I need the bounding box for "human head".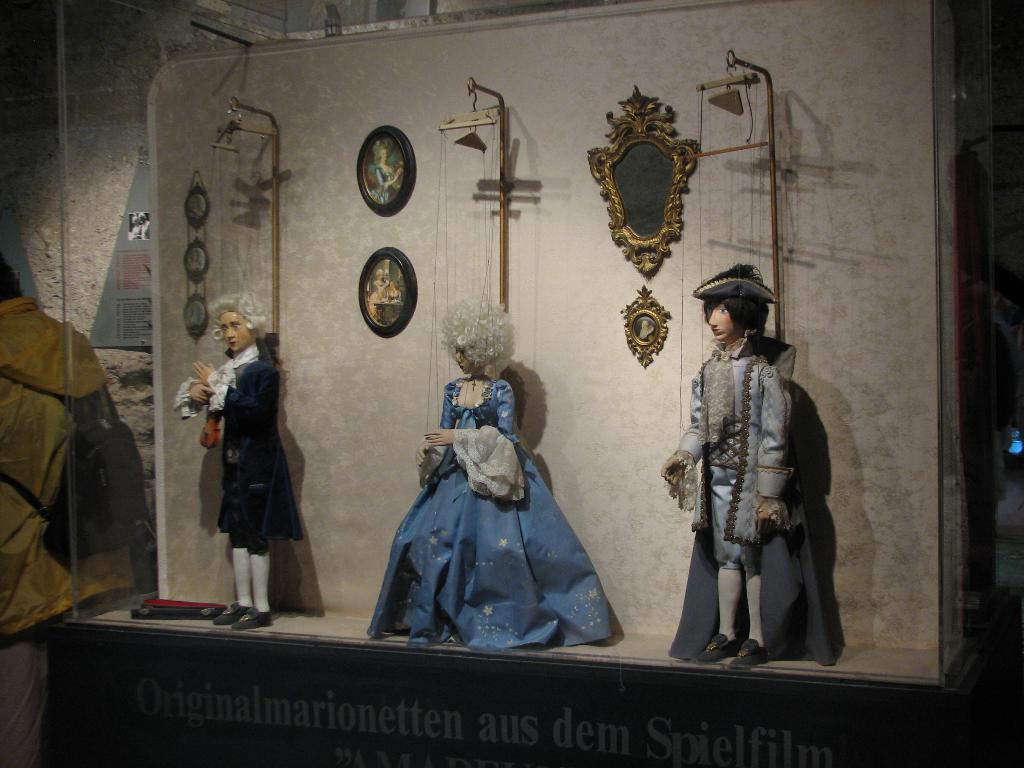
Here it is: 640, 319, 651, 330.
